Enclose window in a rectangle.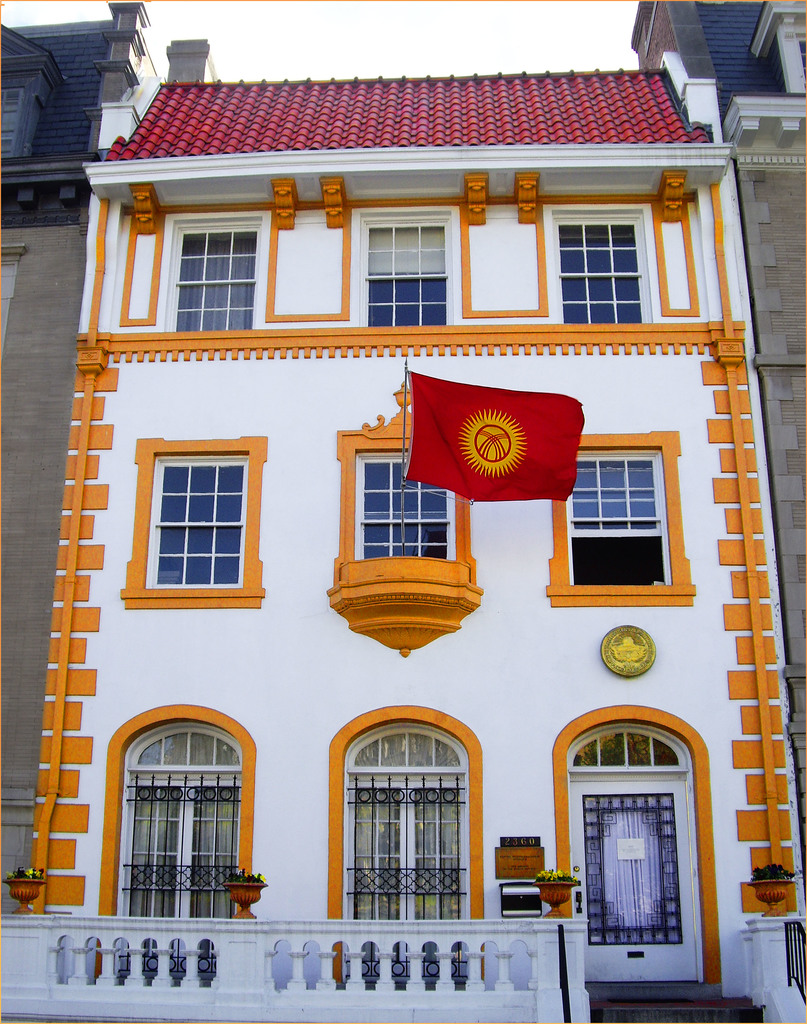
(x1=137, y1=461, x2=245, y2=588).
